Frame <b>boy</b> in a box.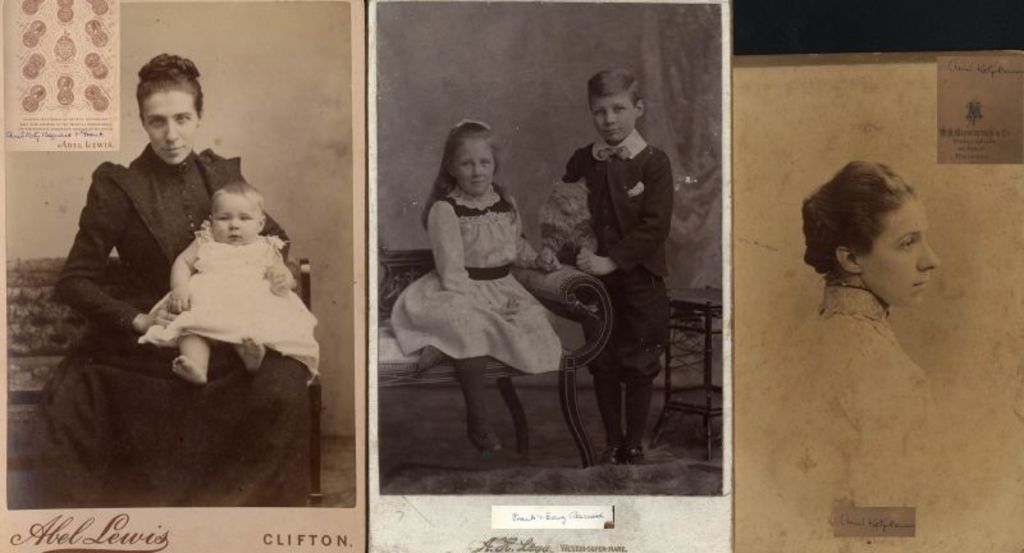
(529,67,678,458).
